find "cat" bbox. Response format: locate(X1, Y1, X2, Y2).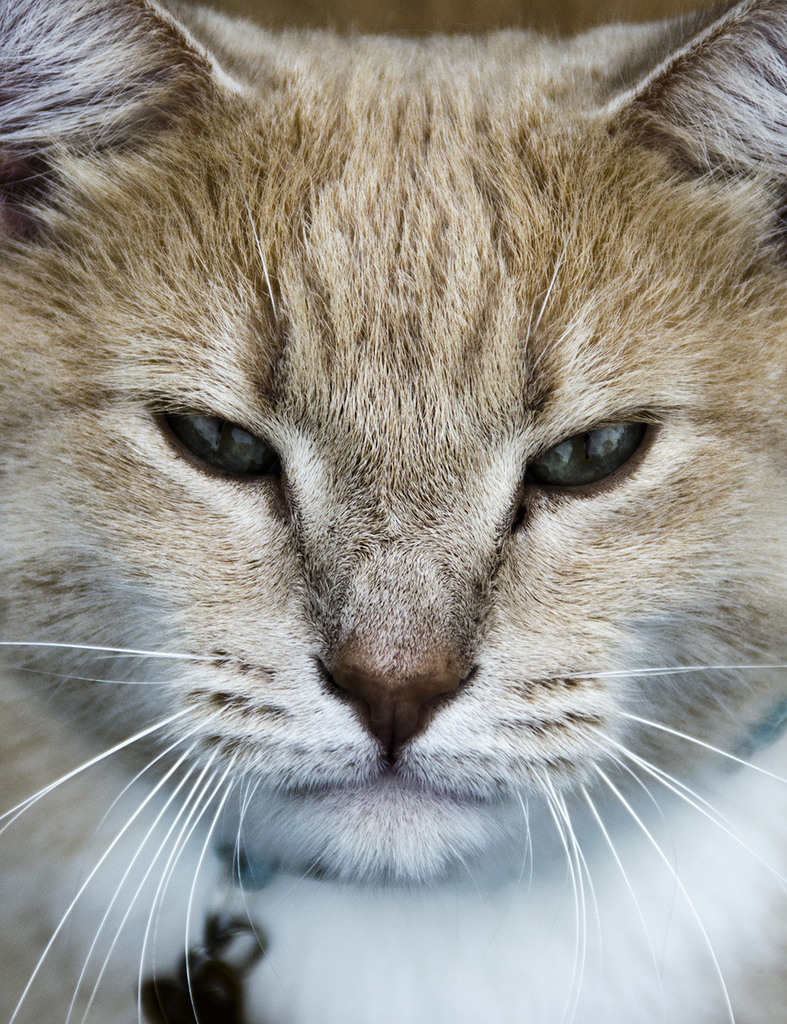
locate(1, 2, 786, 1023).
